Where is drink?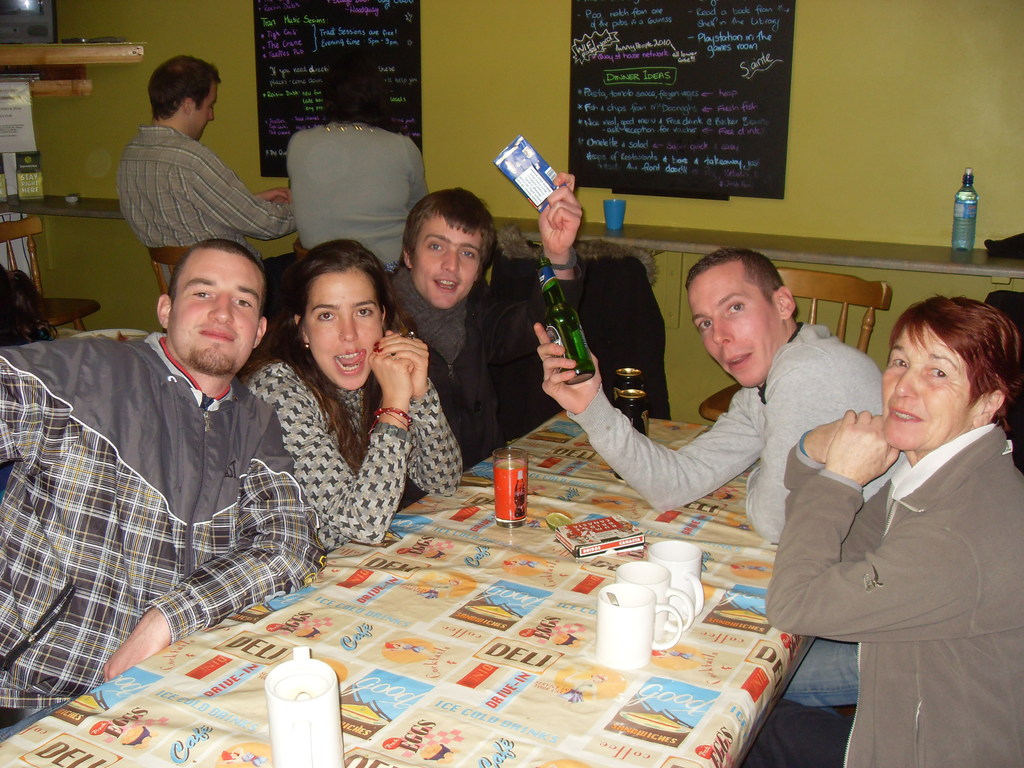
495 460 525 474.
